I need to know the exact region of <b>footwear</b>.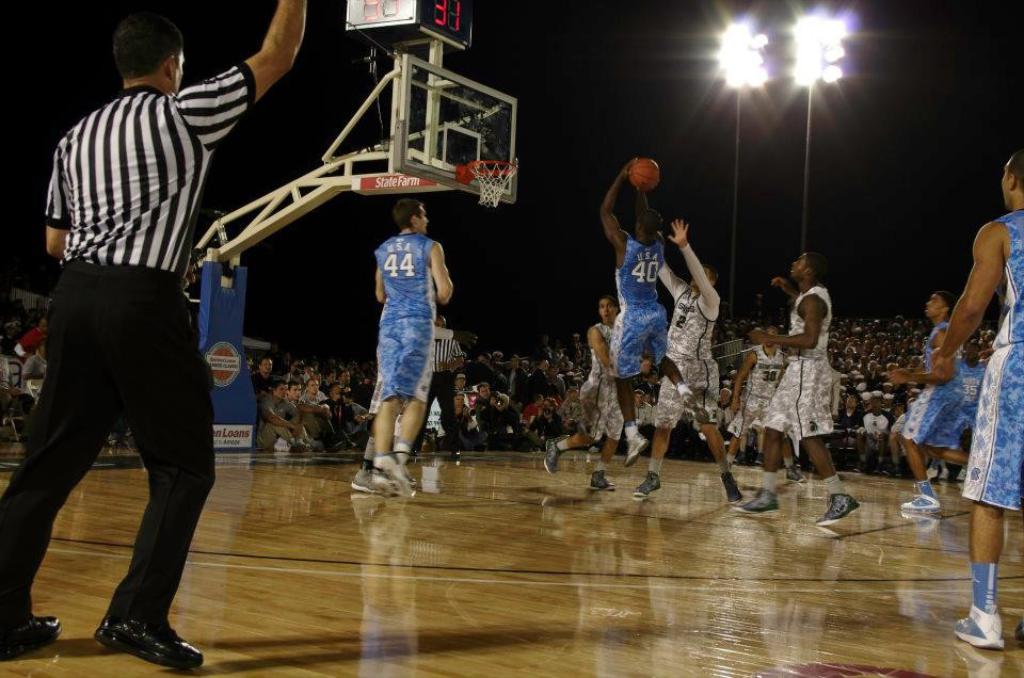
Region: [679,398,710,424].
